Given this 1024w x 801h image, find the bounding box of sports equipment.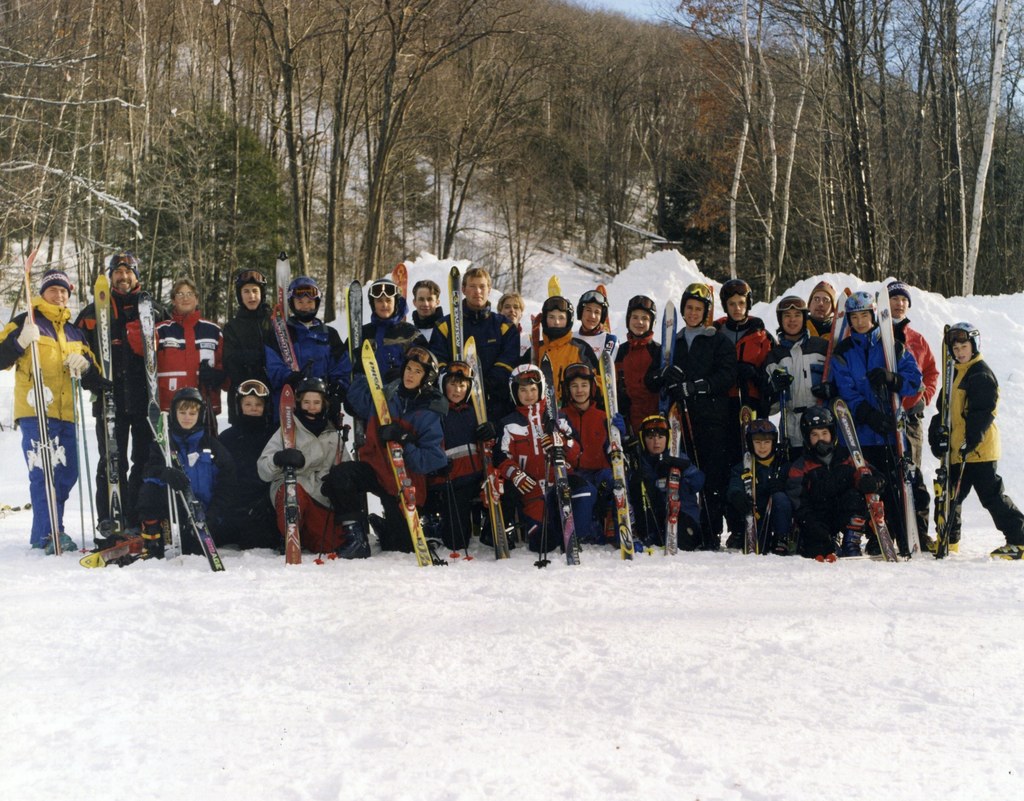
x1=79, y1=534, x2=147, y2=569.
